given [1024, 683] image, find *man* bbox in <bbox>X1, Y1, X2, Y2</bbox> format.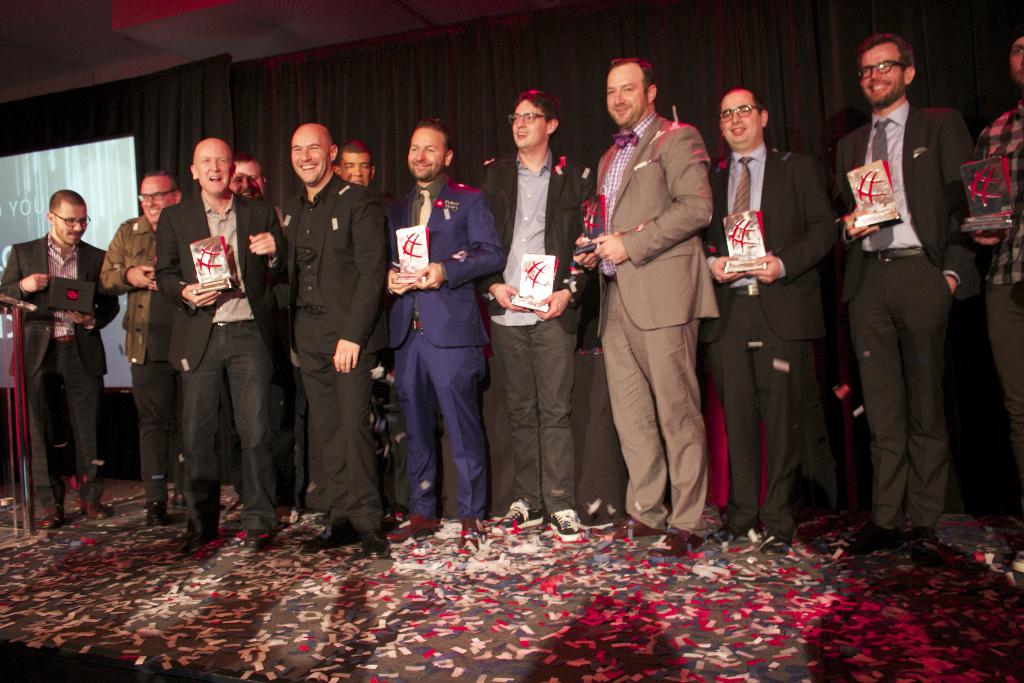
<bbox>831, 34, 975, 568</bbox>.
